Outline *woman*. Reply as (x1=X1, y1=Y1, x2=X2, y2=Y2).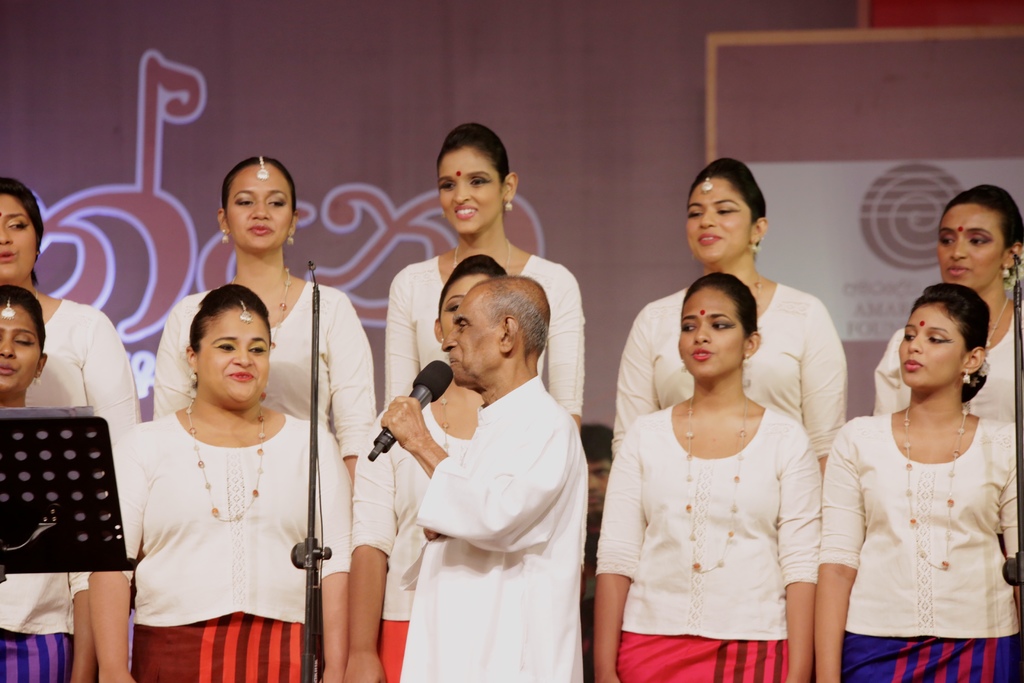
(x1=811, y1=278, x2=1023, y2=677).
